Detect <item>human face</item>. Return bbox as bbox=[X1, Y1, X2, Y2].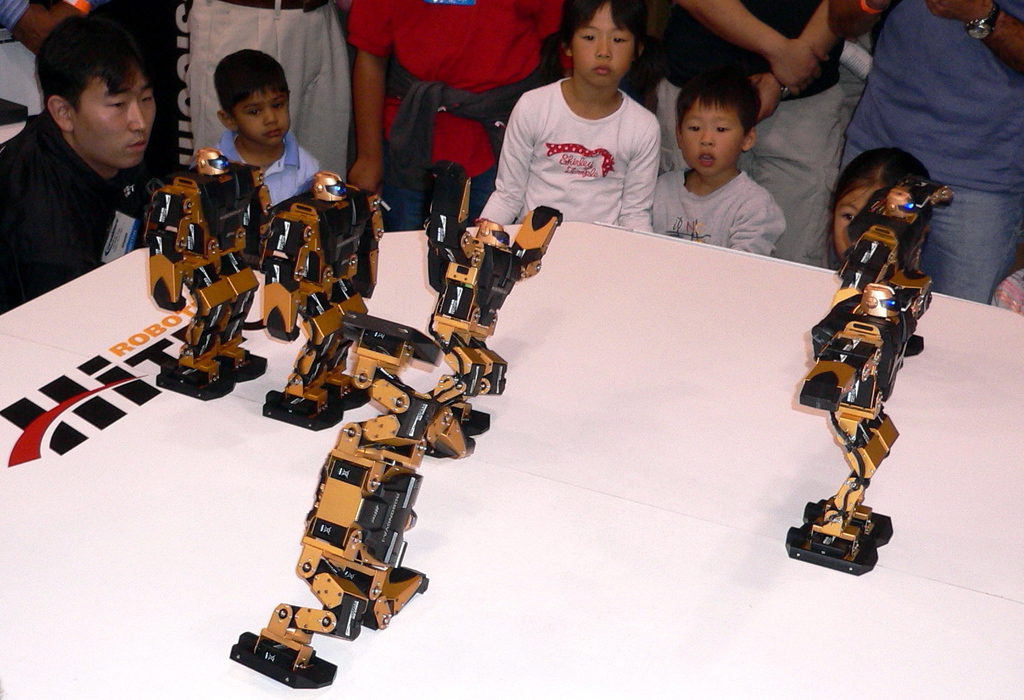
bbox=[832, 181, 883, 261].
